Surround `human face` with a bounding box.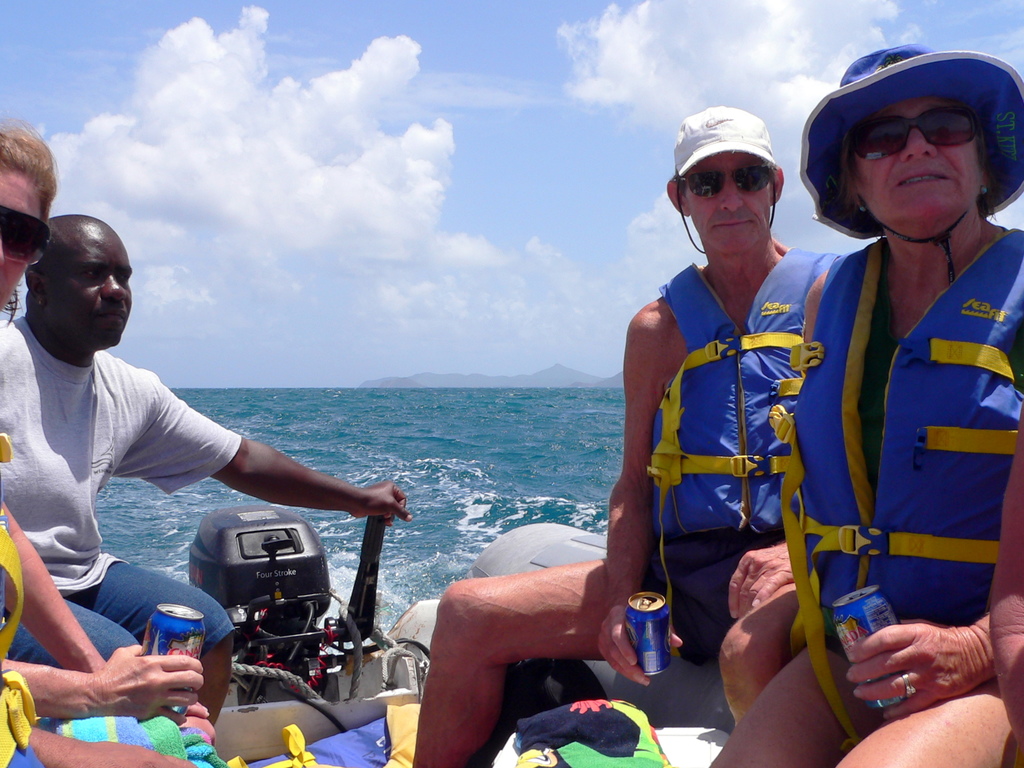
select_region(0, 172, 42, 317).
